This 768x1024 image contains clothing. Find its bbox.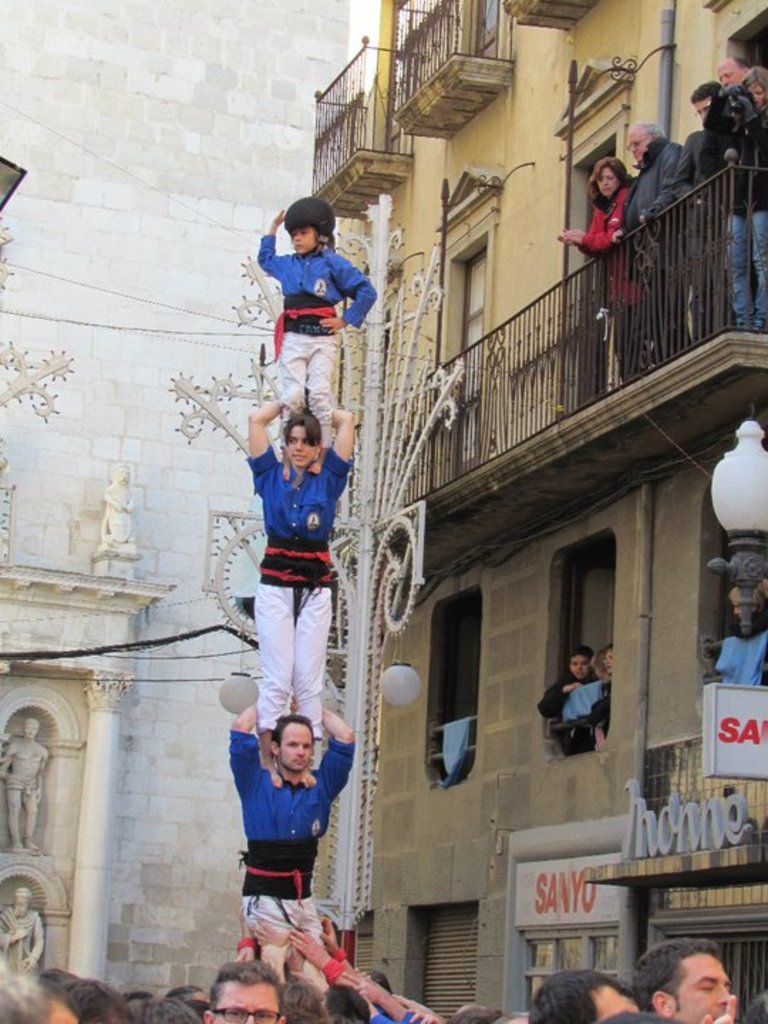
(576, 176, 636, 317).
